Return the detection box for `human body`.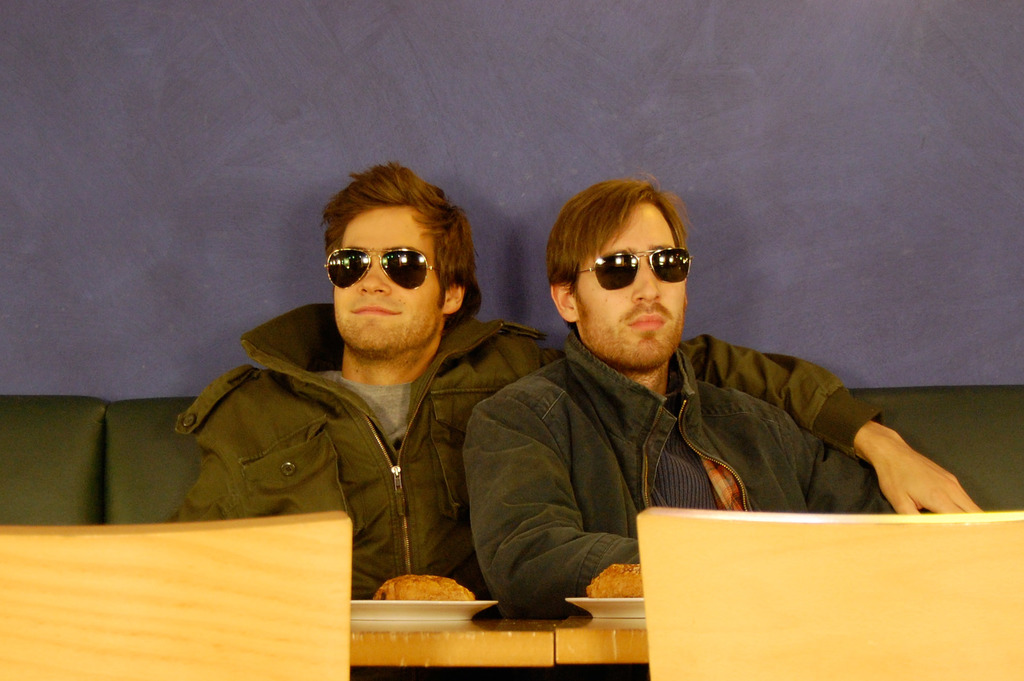
left=172, top=318, right=987, bottom=600.
